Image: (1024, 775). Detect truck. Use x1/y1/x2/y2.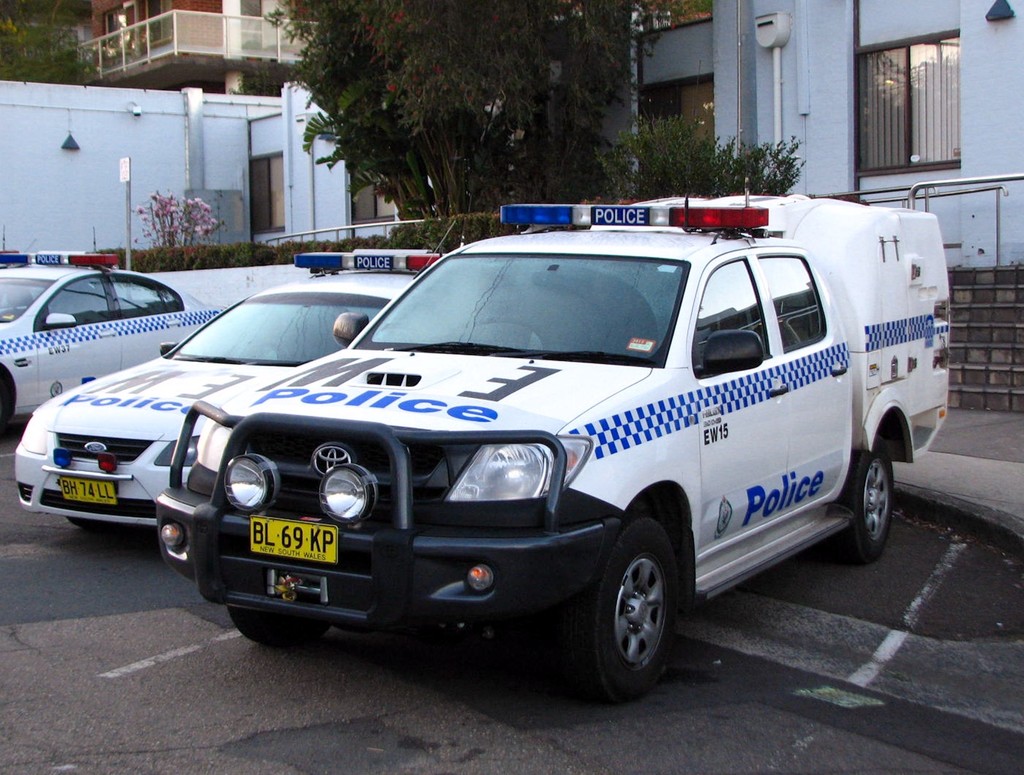
103/216/981/715.
